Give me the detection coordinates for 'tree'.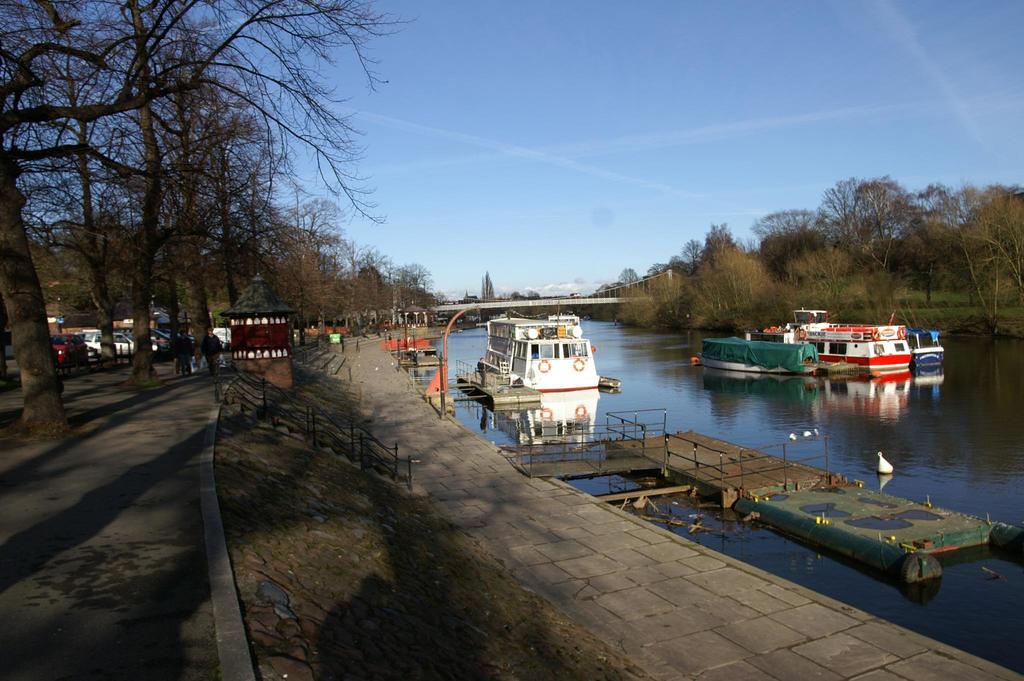
region(287, 195, 334, 324).
